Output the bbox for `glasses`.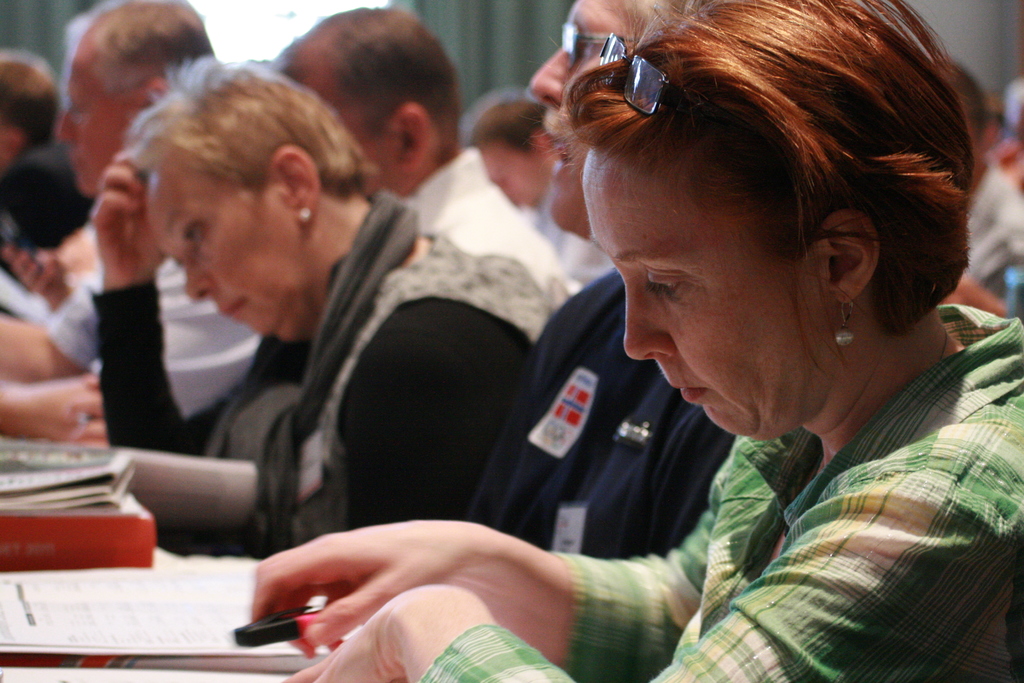
select_region(593, 29, 792, 175).
